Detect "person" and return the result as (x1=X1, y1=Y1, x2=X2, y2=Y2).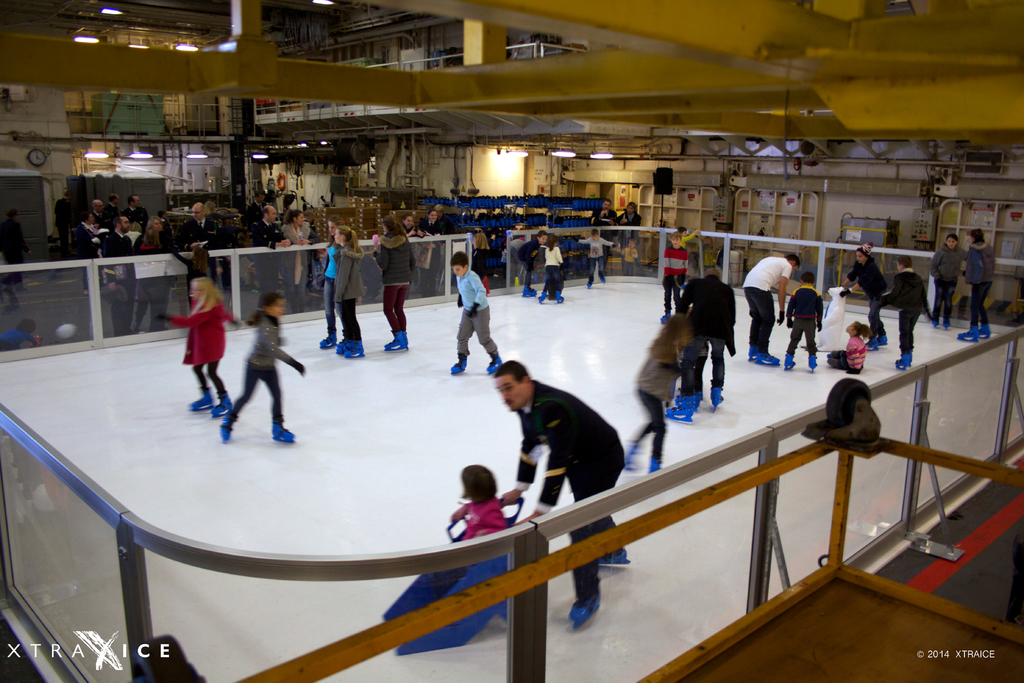
(x1=449, y1=252, x2=503, y2=378).
